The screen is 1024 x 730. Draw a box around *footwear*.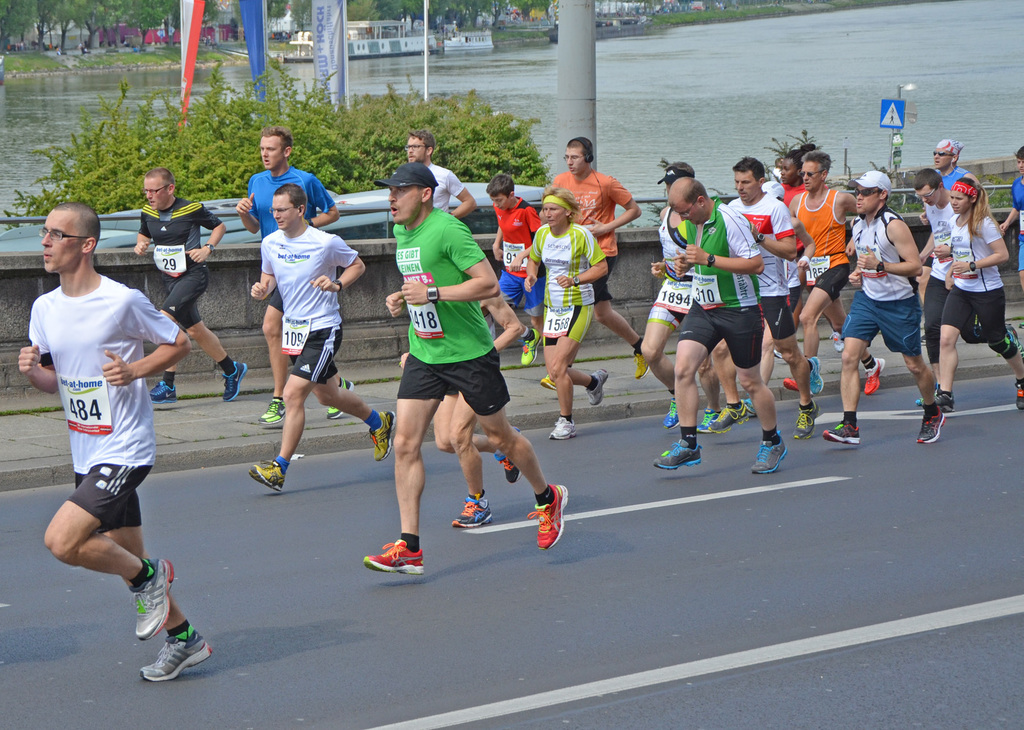
[left=140, top=630, right=211, bottom=678].
